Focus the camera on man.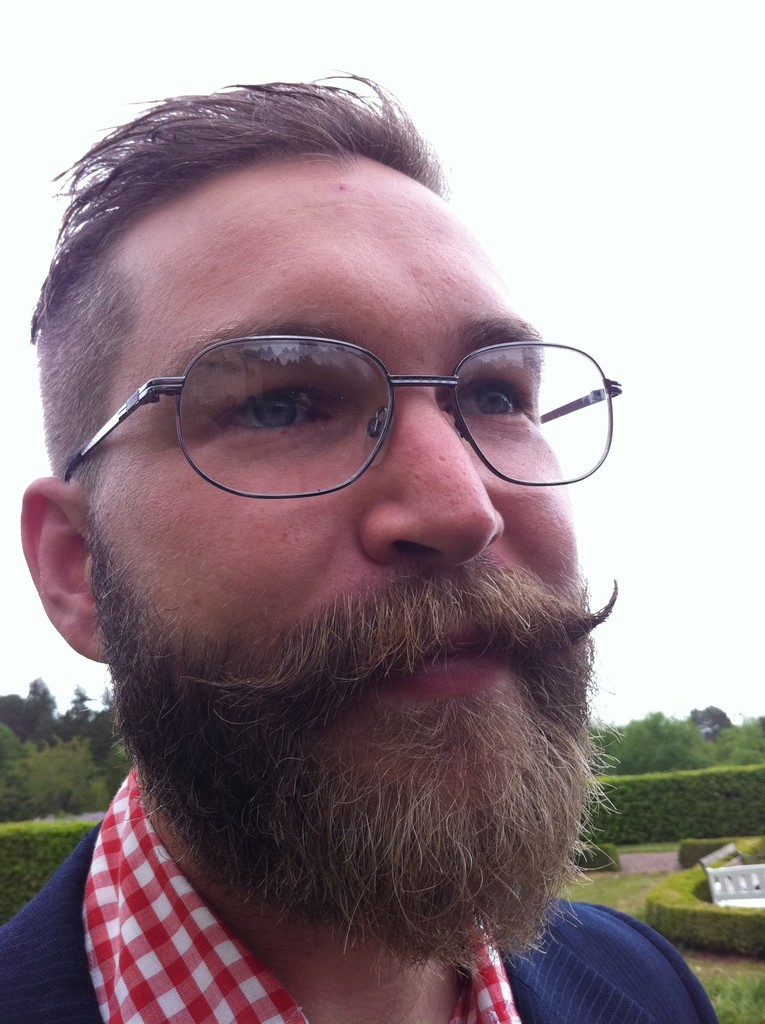
Focus region: bbox=[0, 88, 721, 1023].
